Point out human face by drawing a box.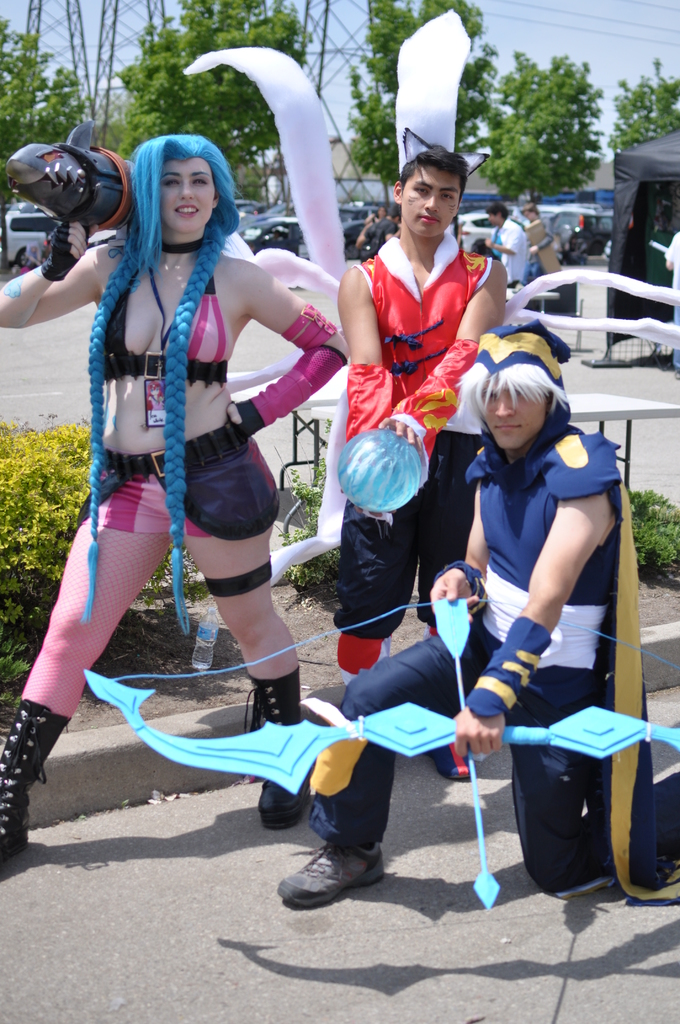
(left=158, top=161, right=210, bottom=230).
